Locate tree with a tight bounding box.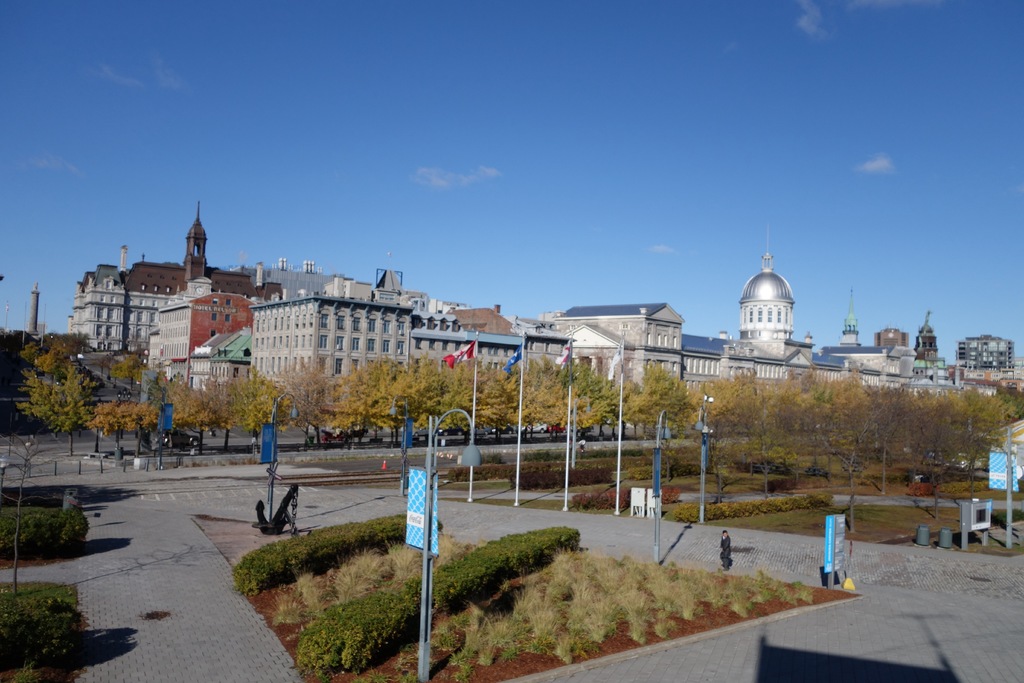
Rect(228, 364, 296, 459).
